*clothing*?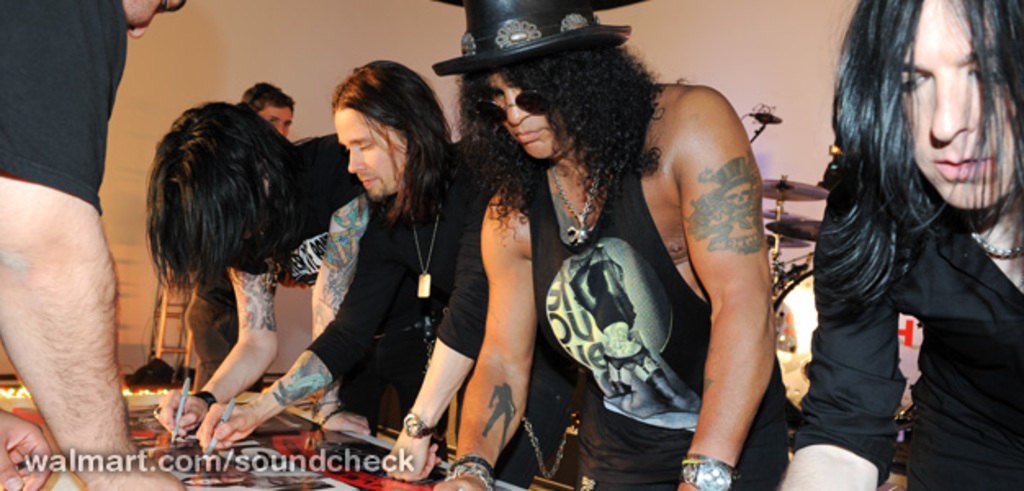
[483, 121, 815, 489]
